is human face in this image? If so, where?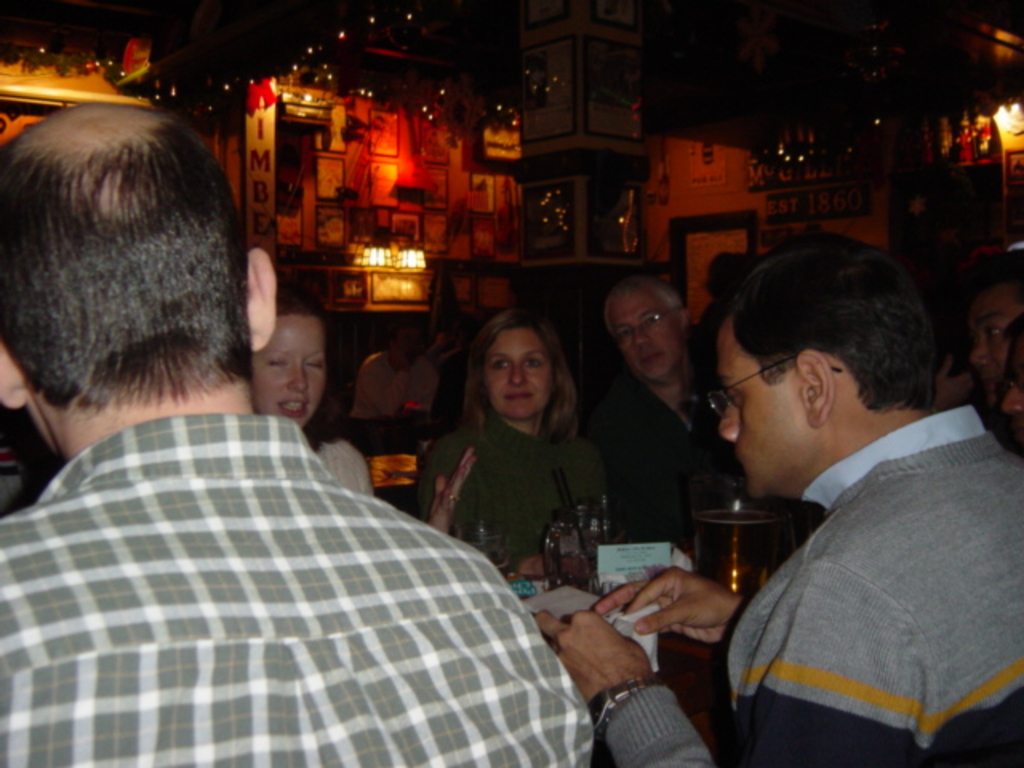
Yes, at rect(480, 326, 544, 427).
